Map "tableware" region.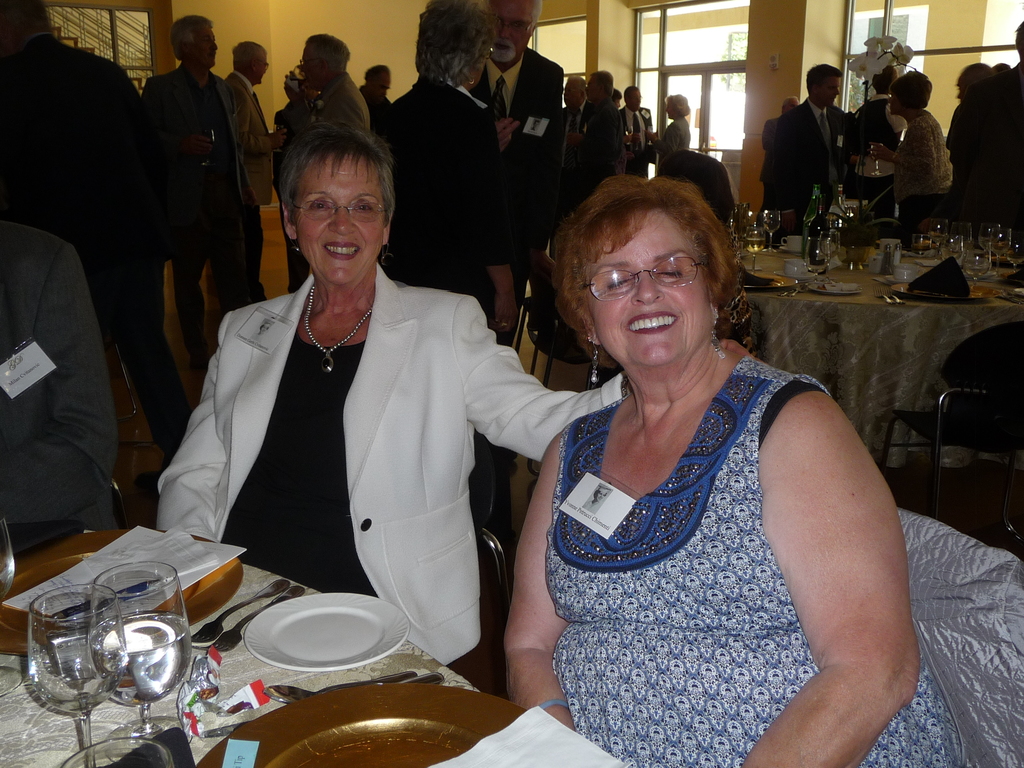
Mapped to 191 682 529 767.
